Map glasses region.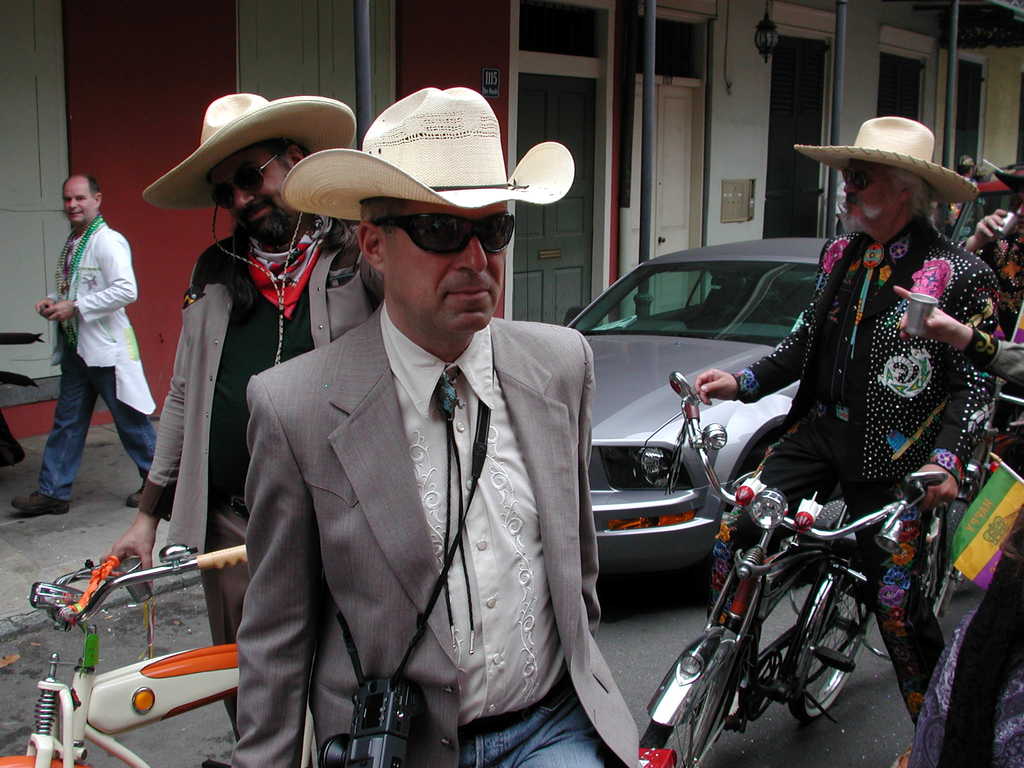
Mapped to box(211, 155, 289, 215).
